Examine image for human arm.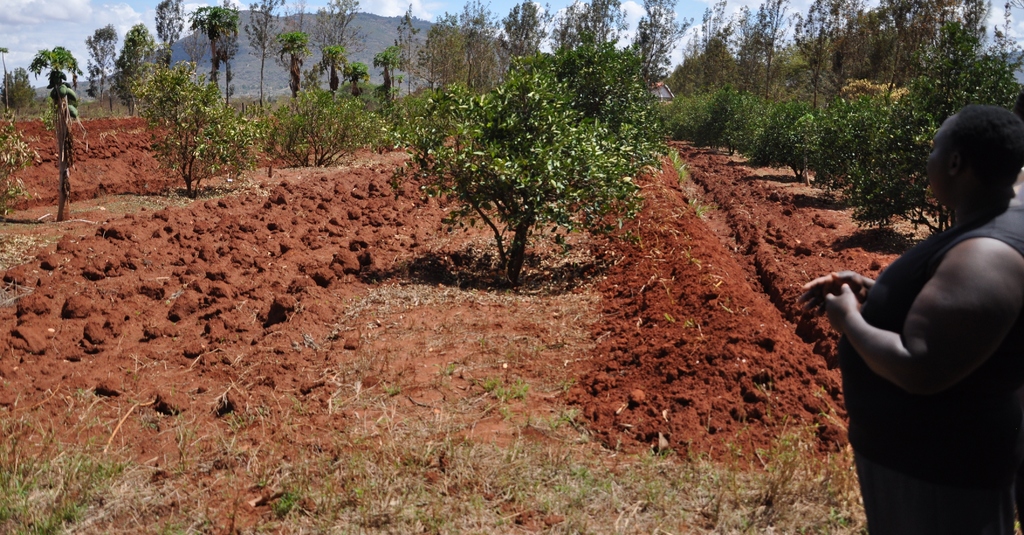
Examination result: select_region(824, 235, 1023, 399).
